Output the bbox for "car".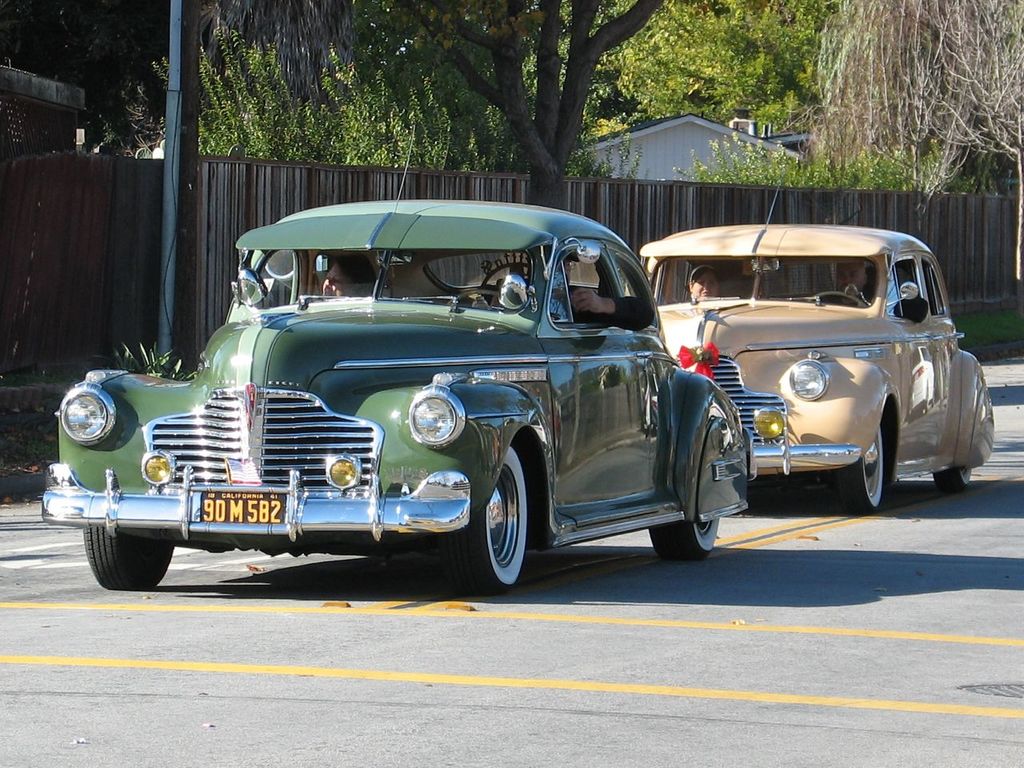
Rect(644, 186, 996, 510).
